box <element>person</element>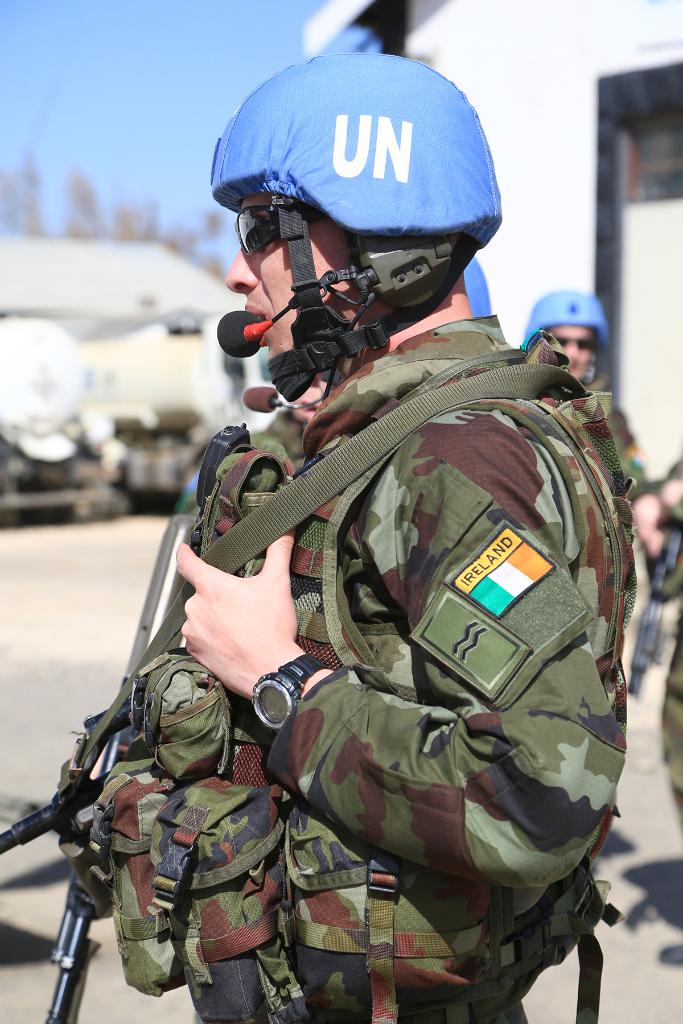
[x1=525, y1=290, x2=649, y2=564]
